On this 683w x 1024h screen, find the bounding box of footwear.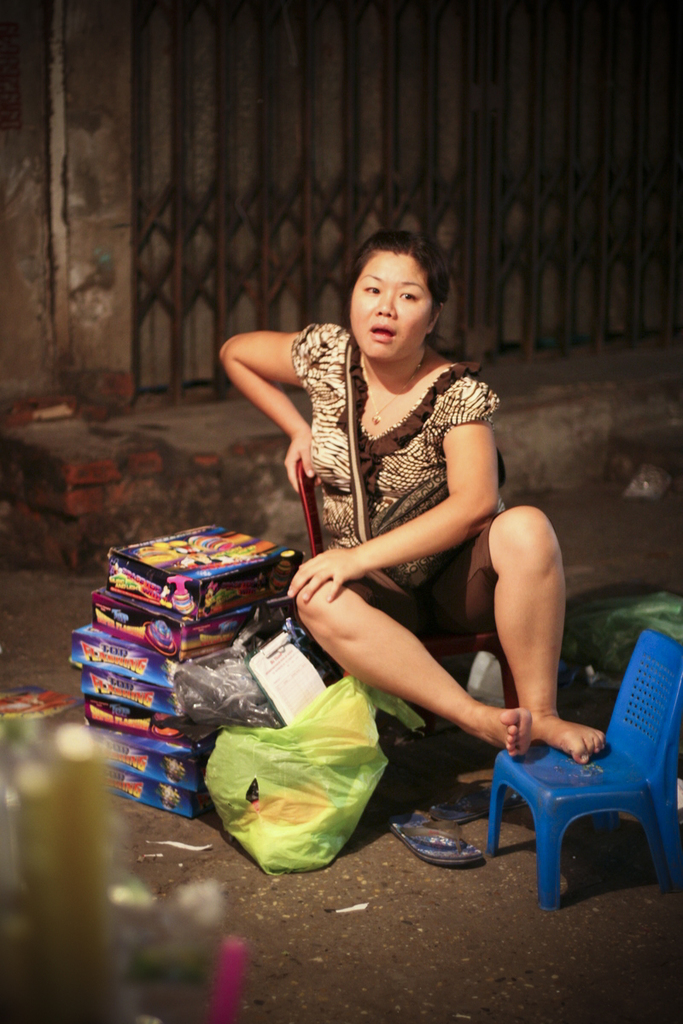
Bounding box: <bbox>420, 783, 520, 826</bbox>.
